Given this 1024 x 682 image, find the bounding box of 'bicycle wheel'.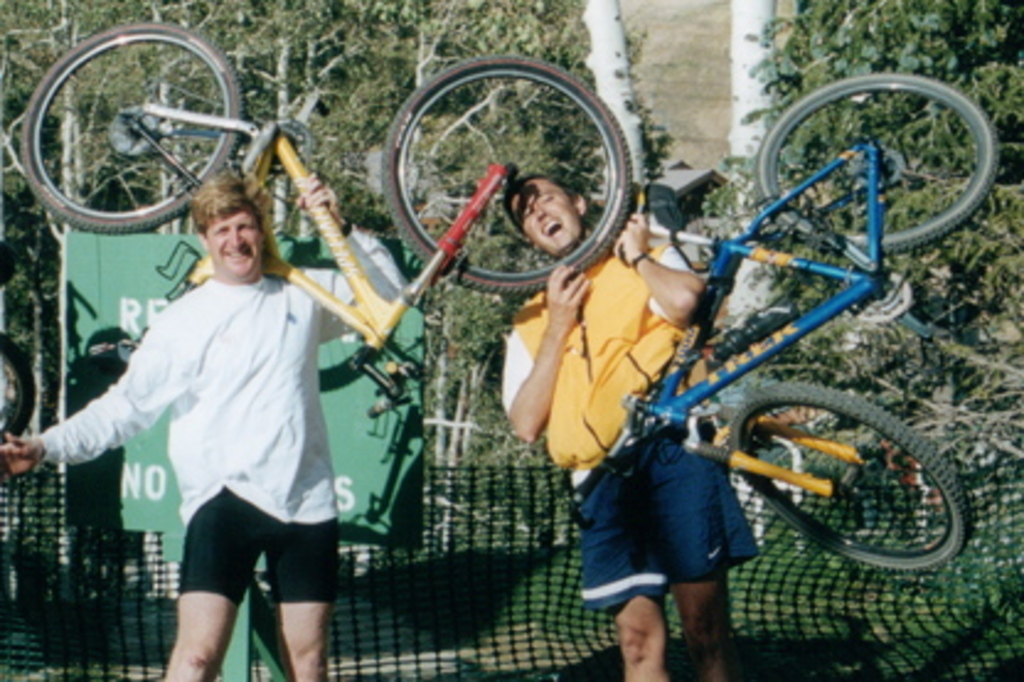
17/20/246/236.
